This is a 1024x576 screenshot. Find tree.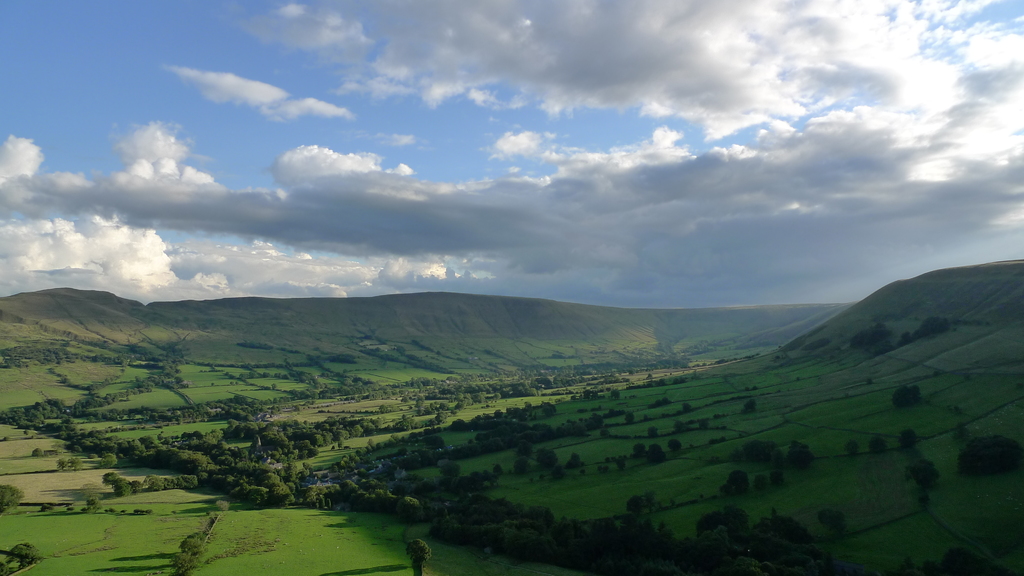
Bounding box: (899, 428, 925, 453).
